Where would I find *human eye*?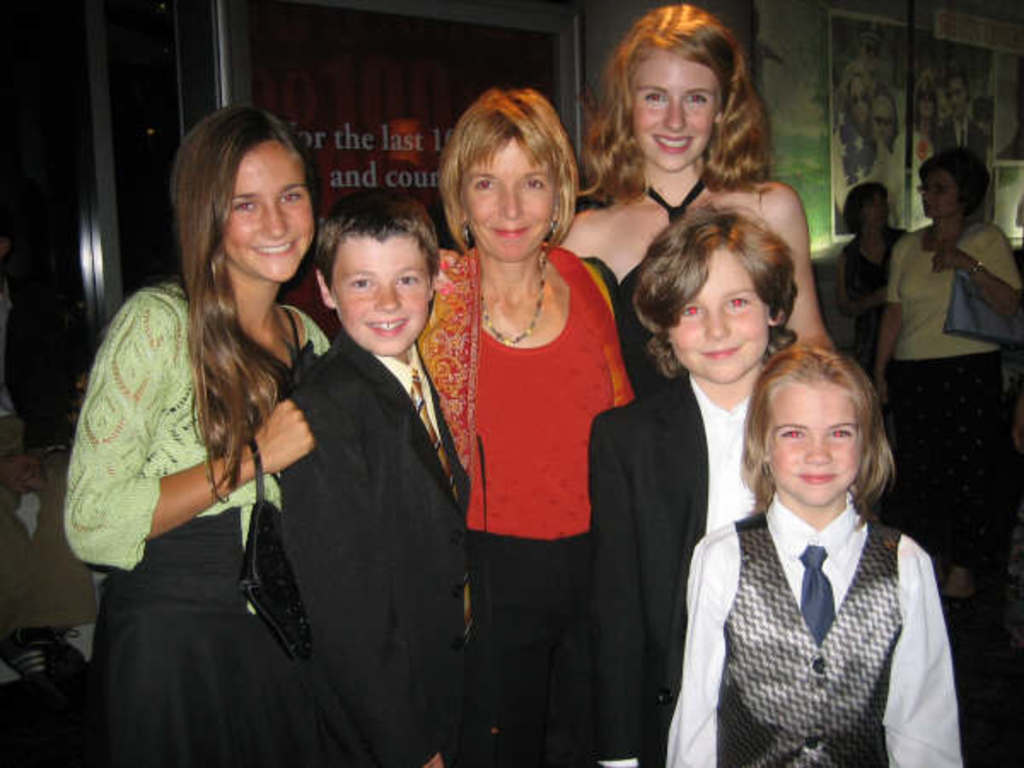
At <box>642,87,669,108</box>.
